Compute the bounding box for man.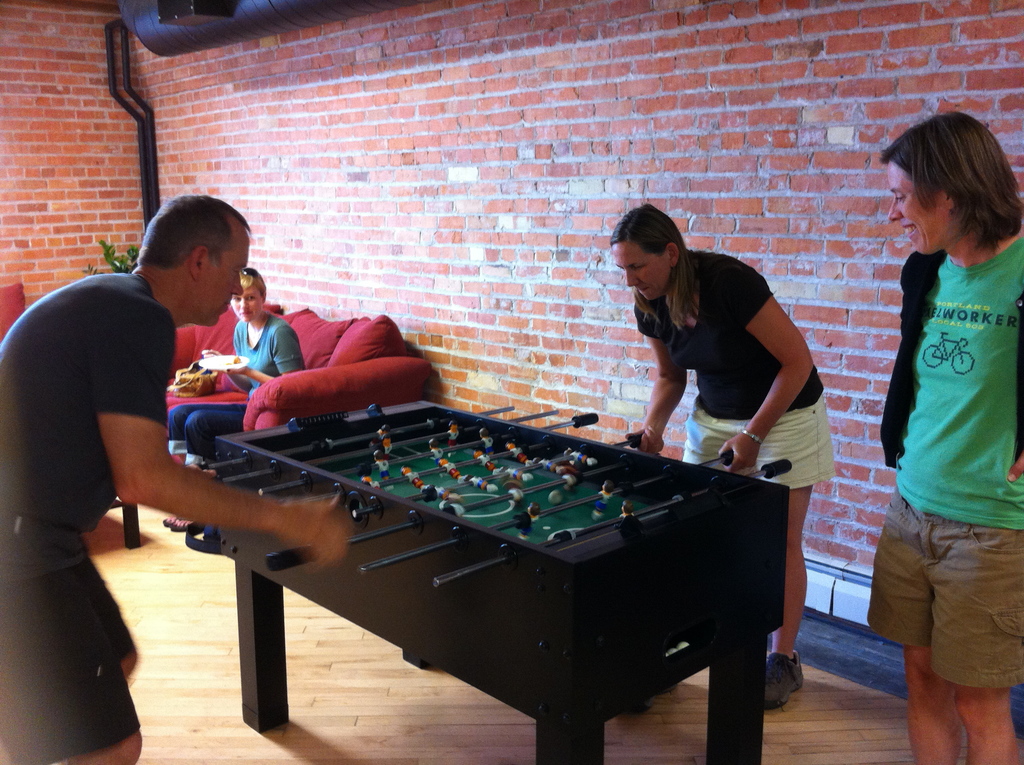
[x1=0, y1=194, x2=349, y2=764].
